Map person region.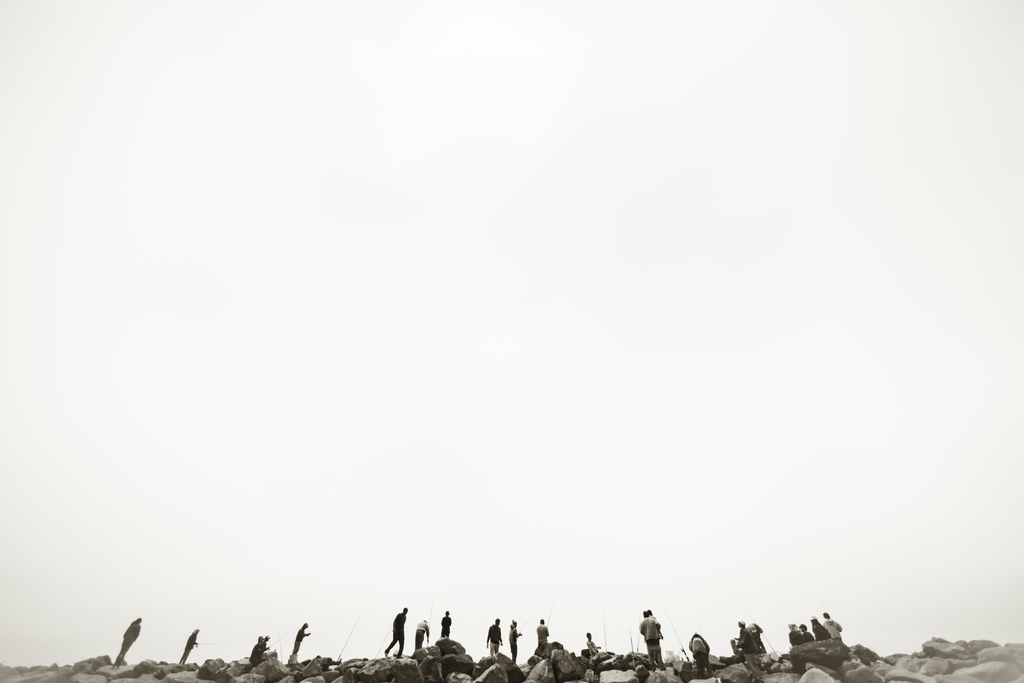
Mapped to (486, 619, 504, 657).
